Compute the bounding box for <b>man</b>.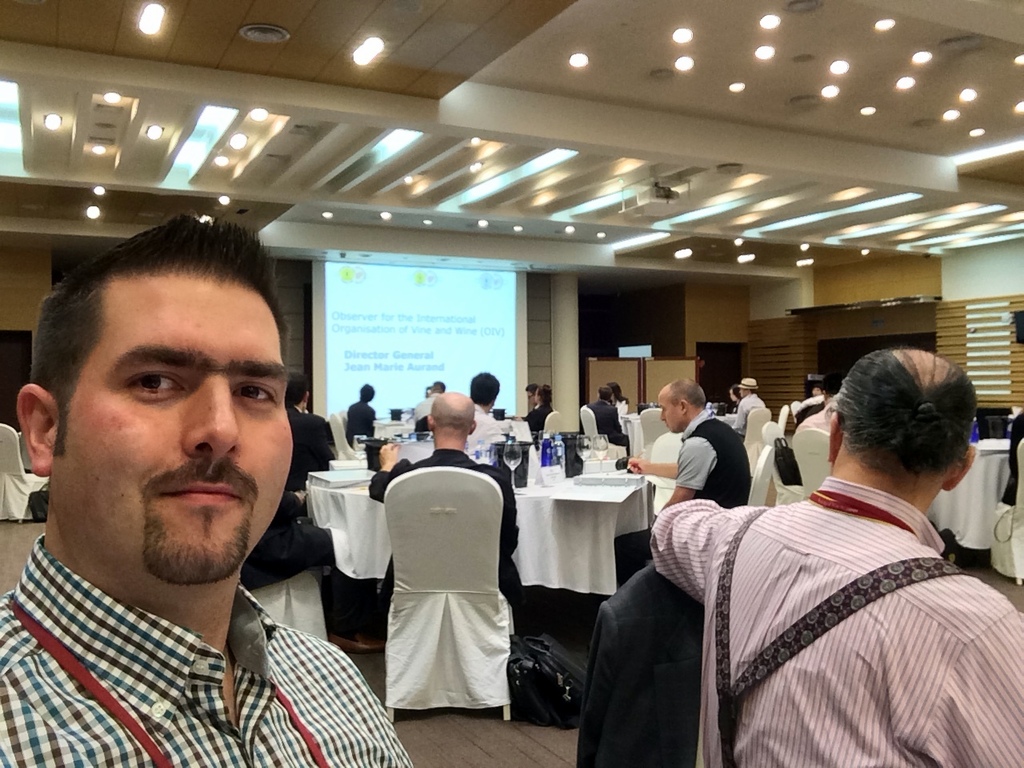
(left=586, top=385, right=631, bottom=458).
